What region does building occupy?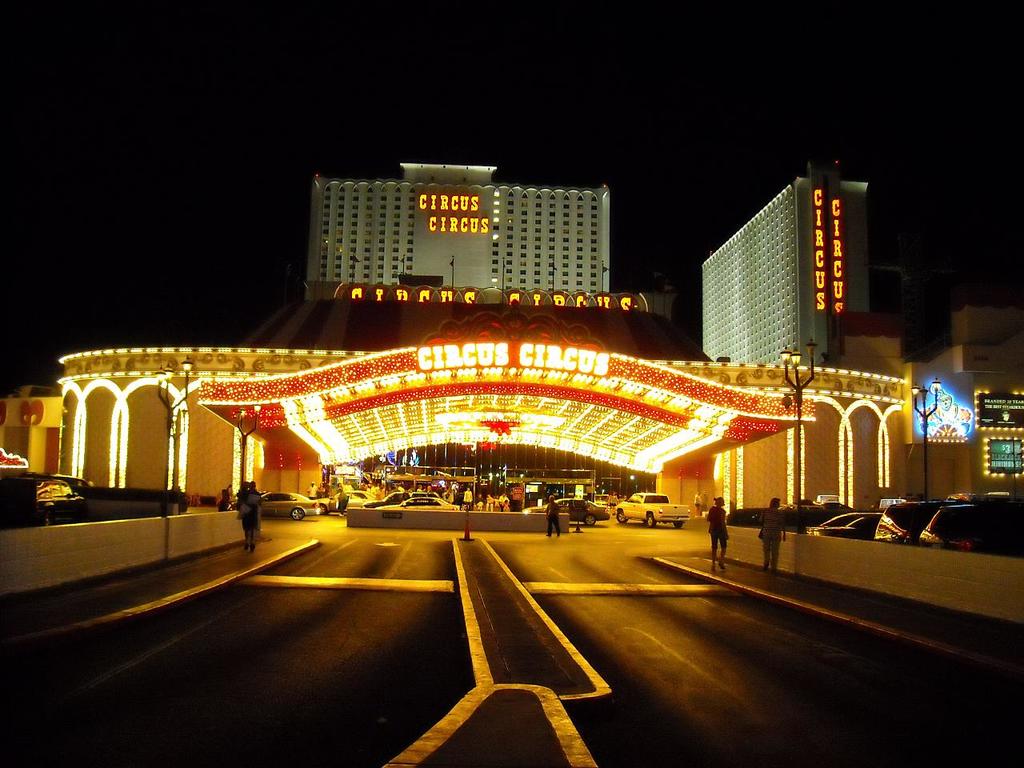
BBox(702, 159, 871, 366).
